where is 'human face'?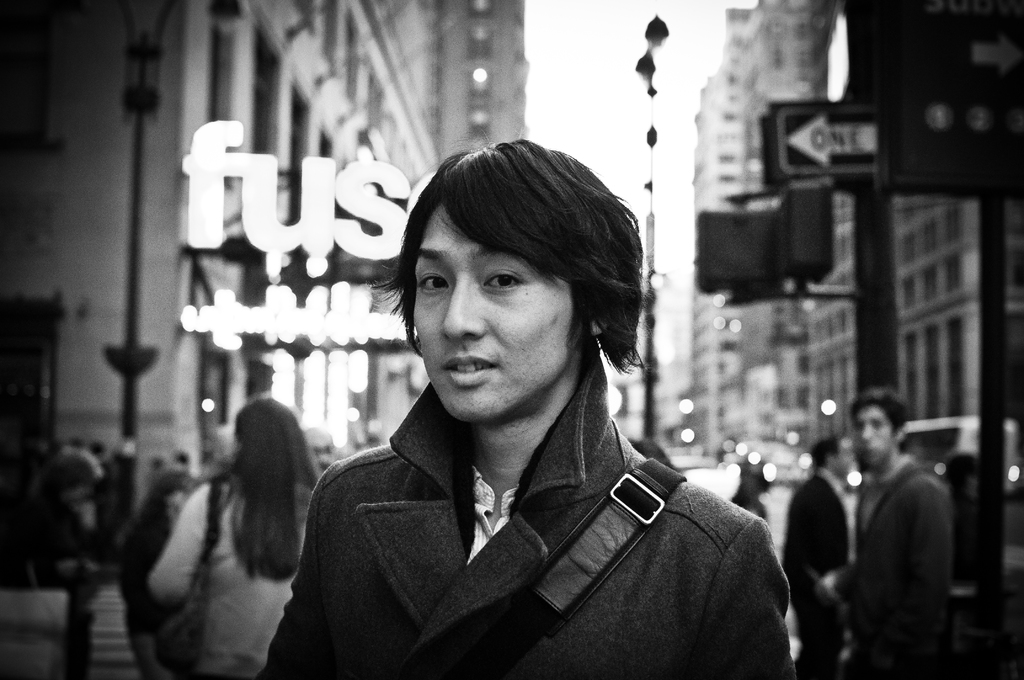
(x1=852, y1=408, x2=894, y2=465).
